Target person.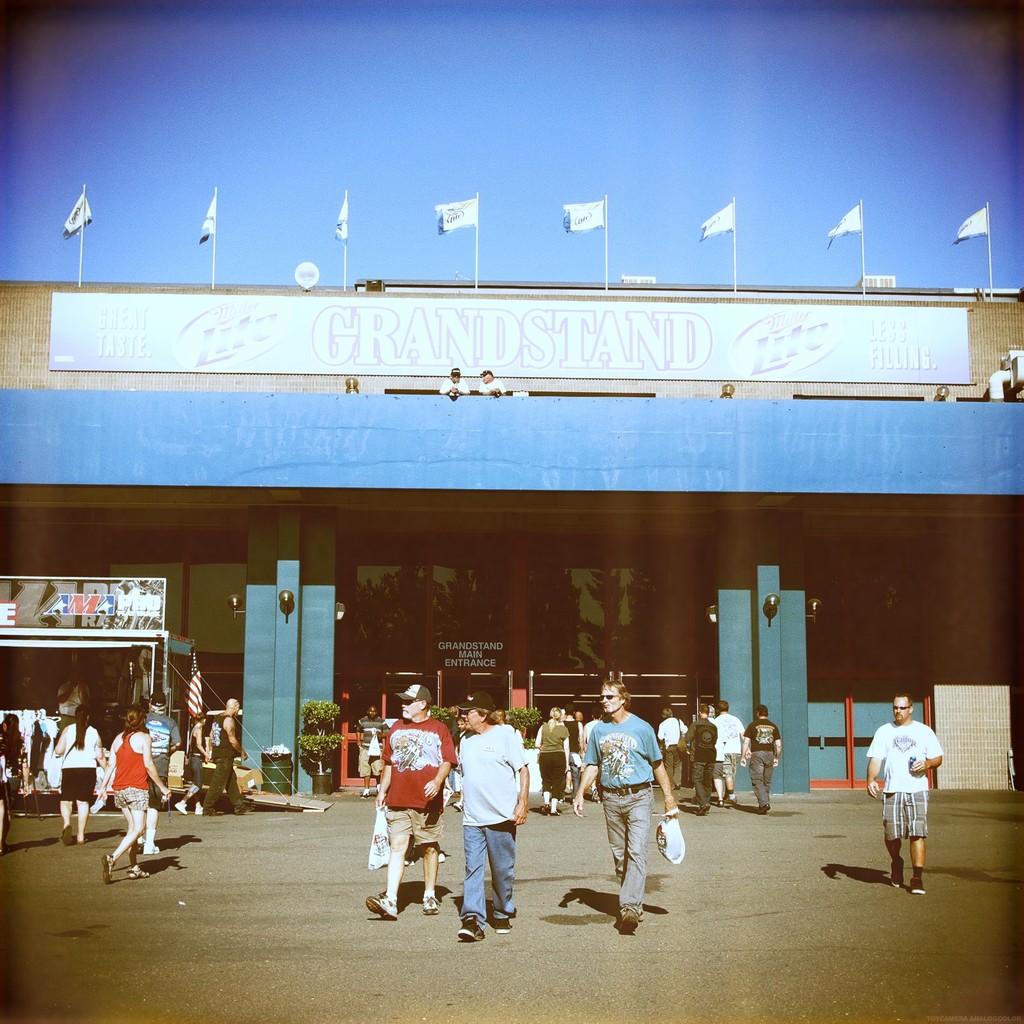
Target region: bbox=(361, 679, 462, 924).
